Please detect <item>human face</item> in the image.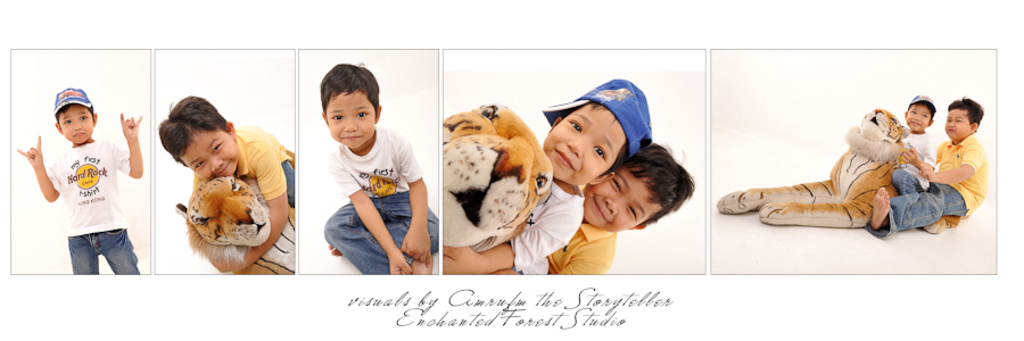
<box>905,102,931,127</box>.
